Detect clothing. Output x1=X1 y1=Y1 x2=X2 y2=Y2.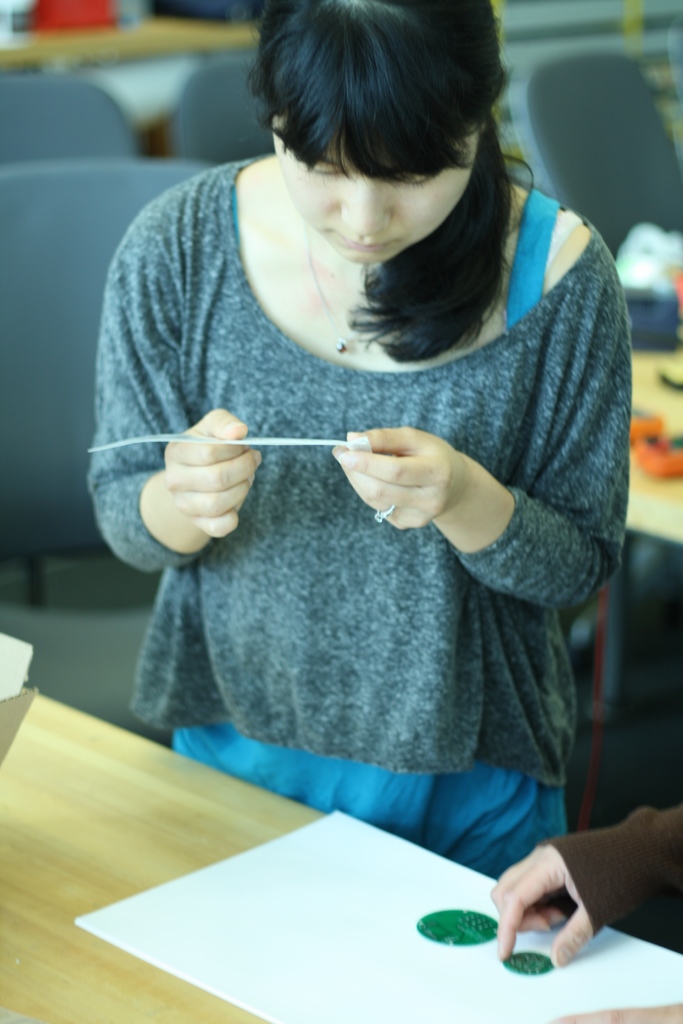
x1=100 y1=226 x2=616 y2=888.
